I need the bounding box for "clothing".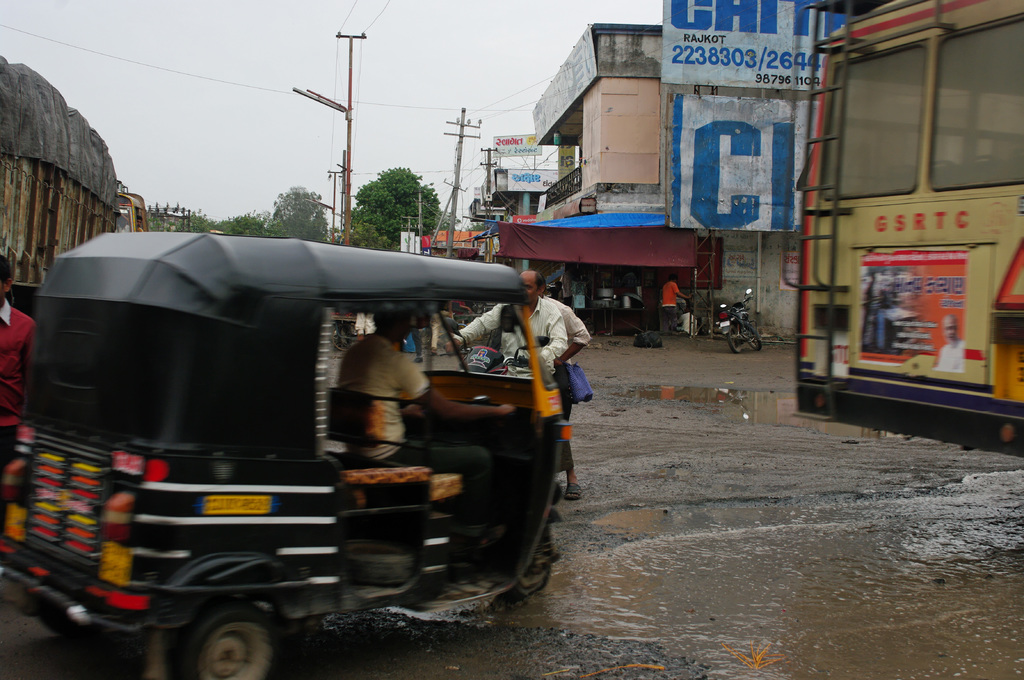
Here it is: box=[331, 320, 499, 480].
